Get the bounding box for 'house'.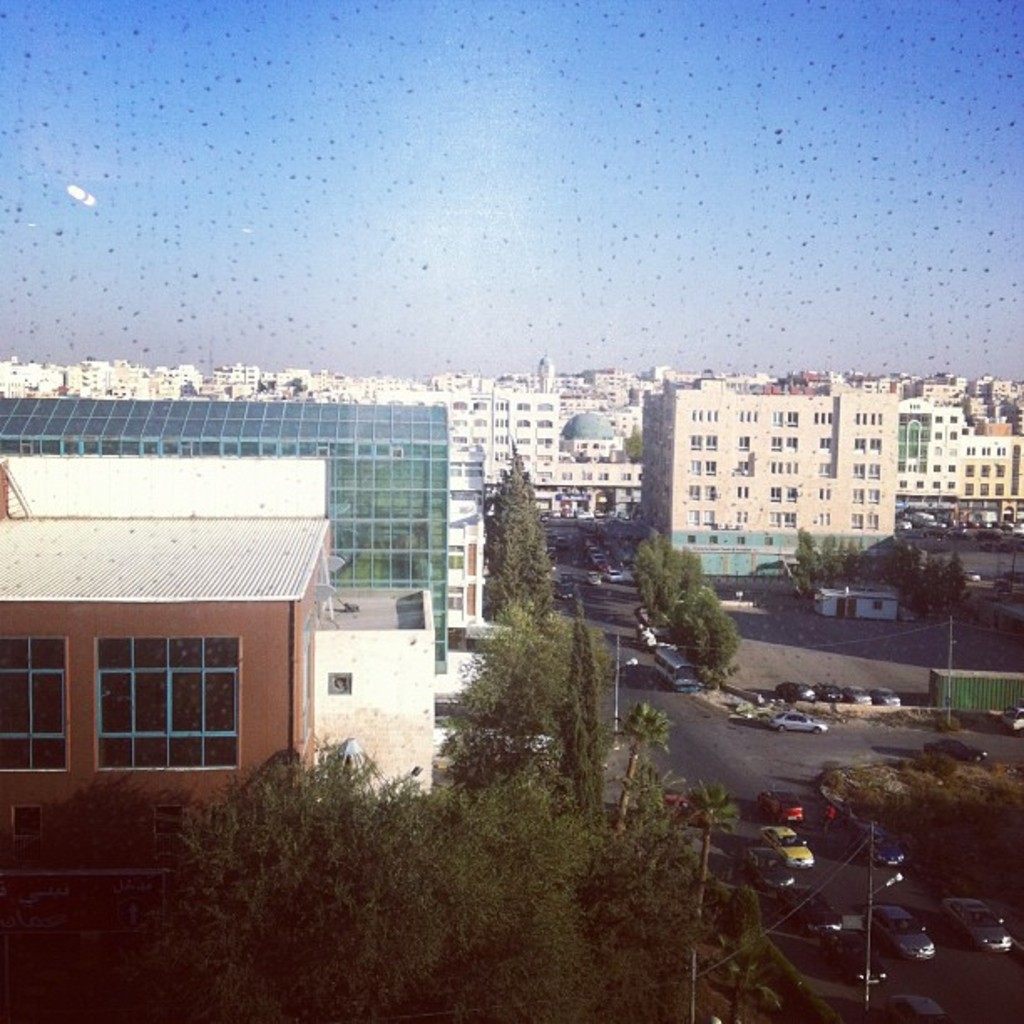
311 584 438 800.
